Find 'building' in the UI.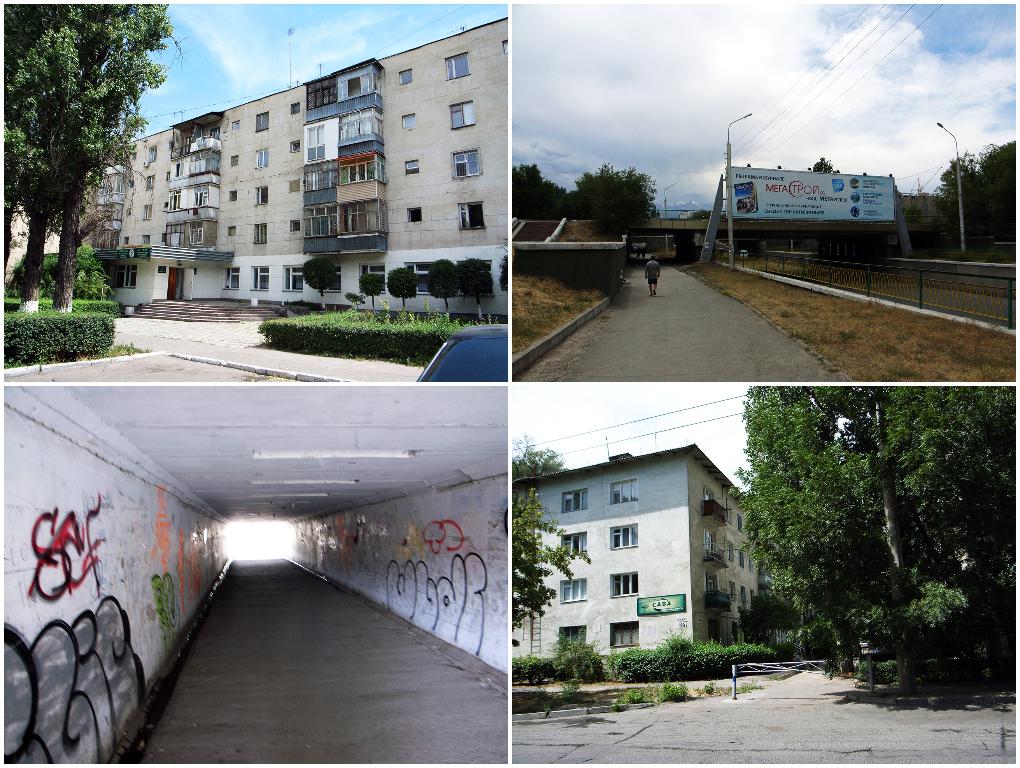
UI element at crop(511, 441, 751, 670).
